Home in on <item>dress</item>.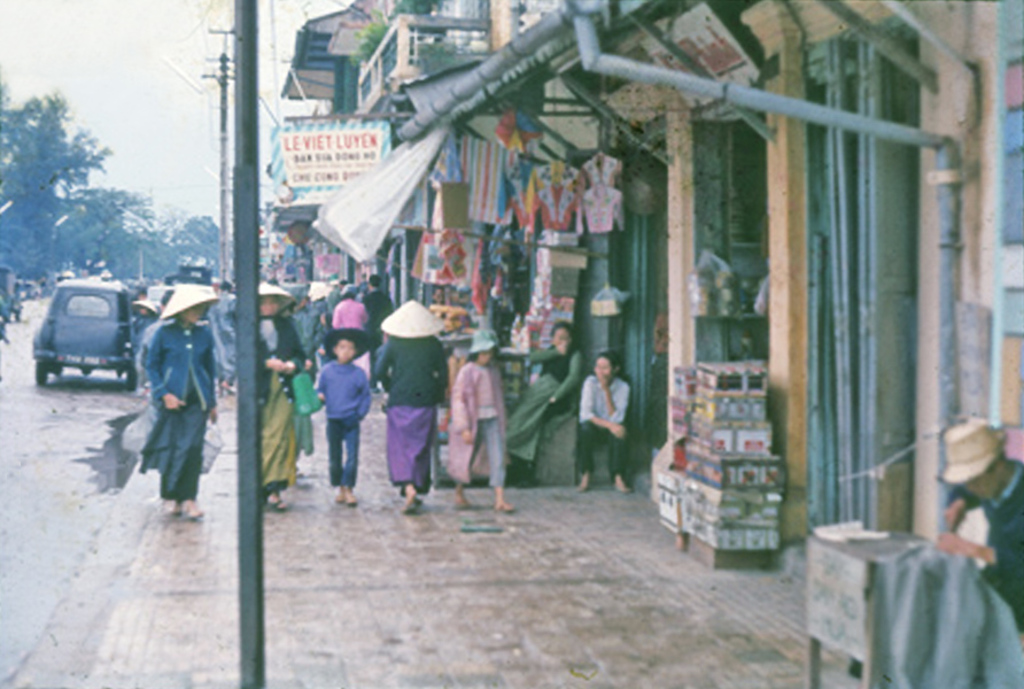
Homed in at [258,316,304,501].
